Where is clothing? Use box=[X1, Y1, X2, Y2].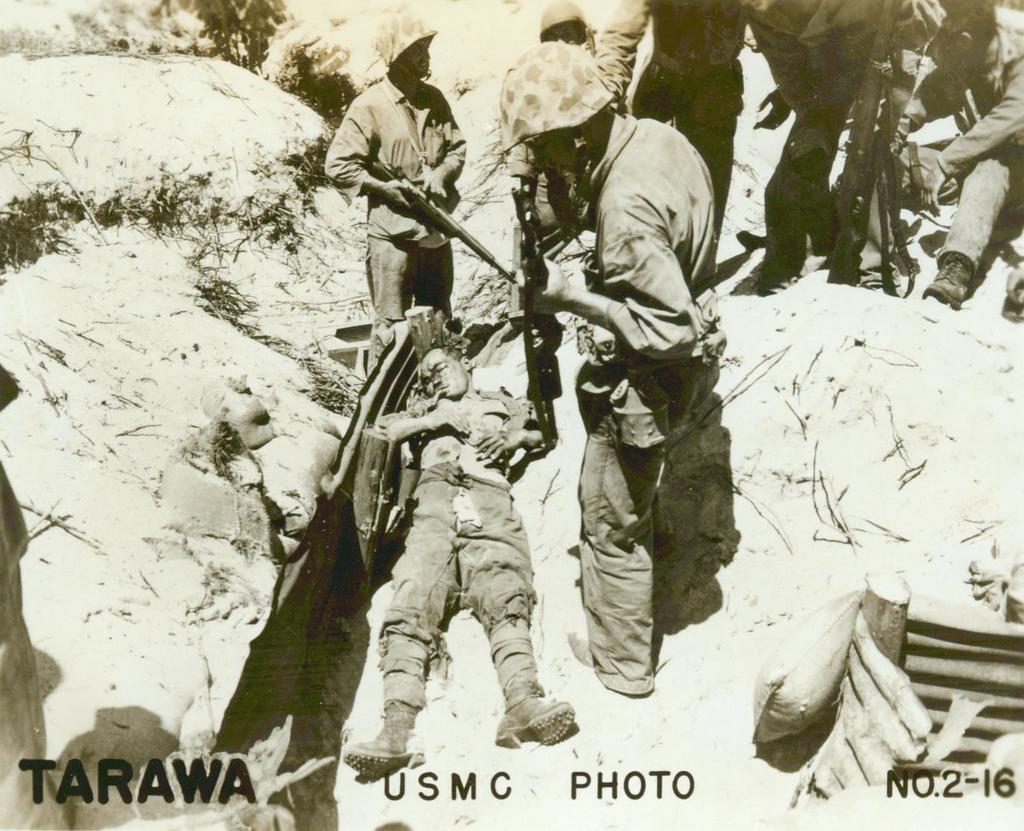
box=[379, 388, 544, 640].
